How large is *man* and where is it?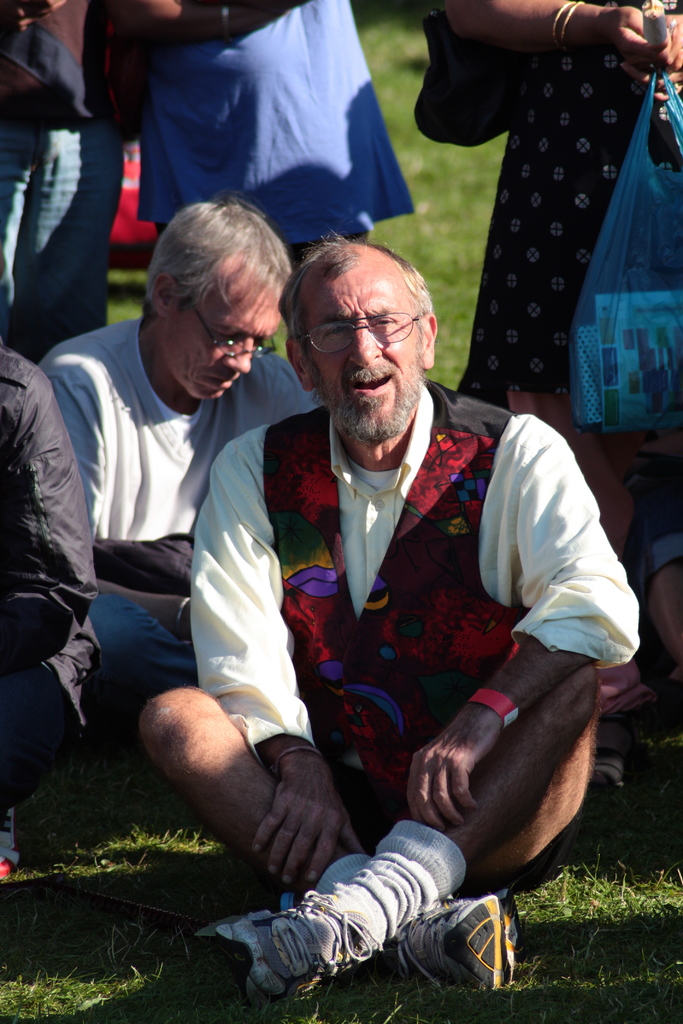
Bounding box: (left=0, top=336, right=103, bottom=879).
